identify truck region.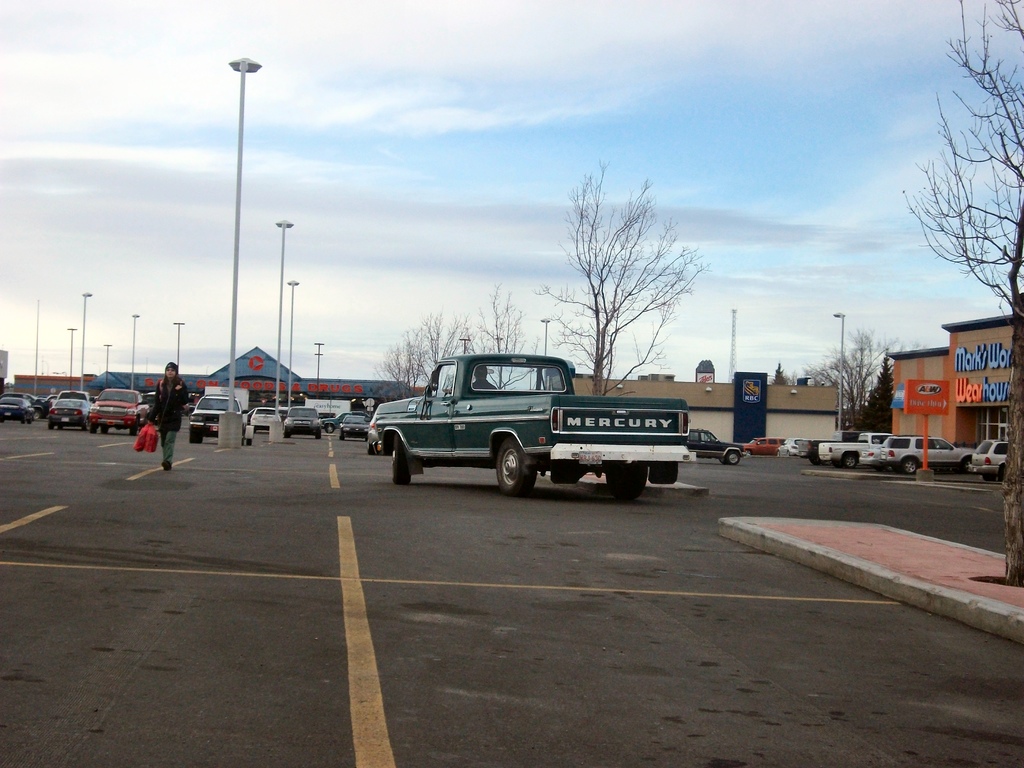
Region: region(361, 352, 701, 506).
